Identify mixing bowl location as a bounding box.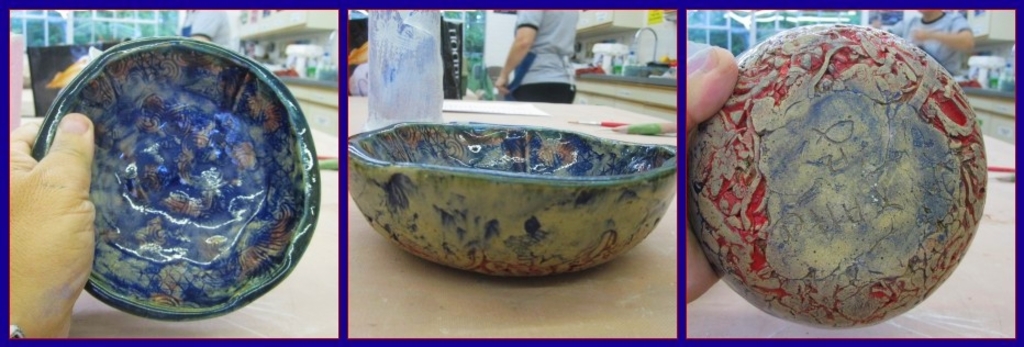
34,35,320,323.
